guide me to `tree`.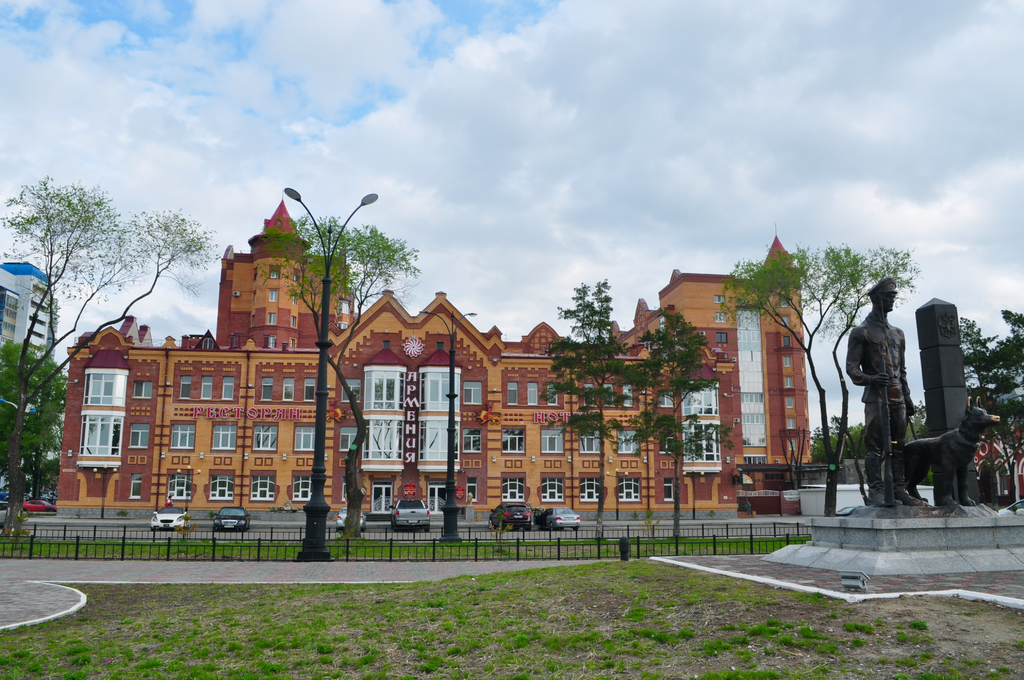
Guidance: {"x1": 726, "y1": 238, "x2": 925, "y2": 517}.
